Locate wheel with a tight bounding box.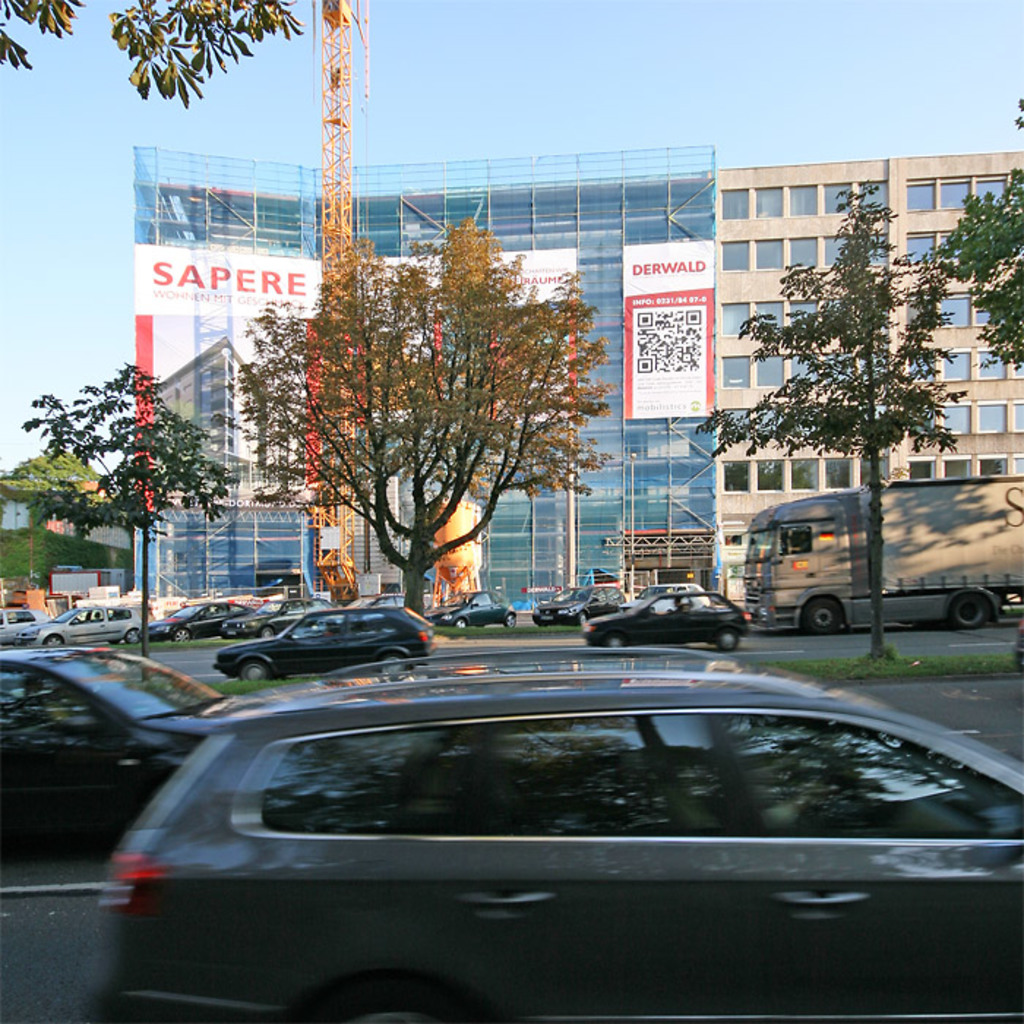
715, 629, 743, 657.
